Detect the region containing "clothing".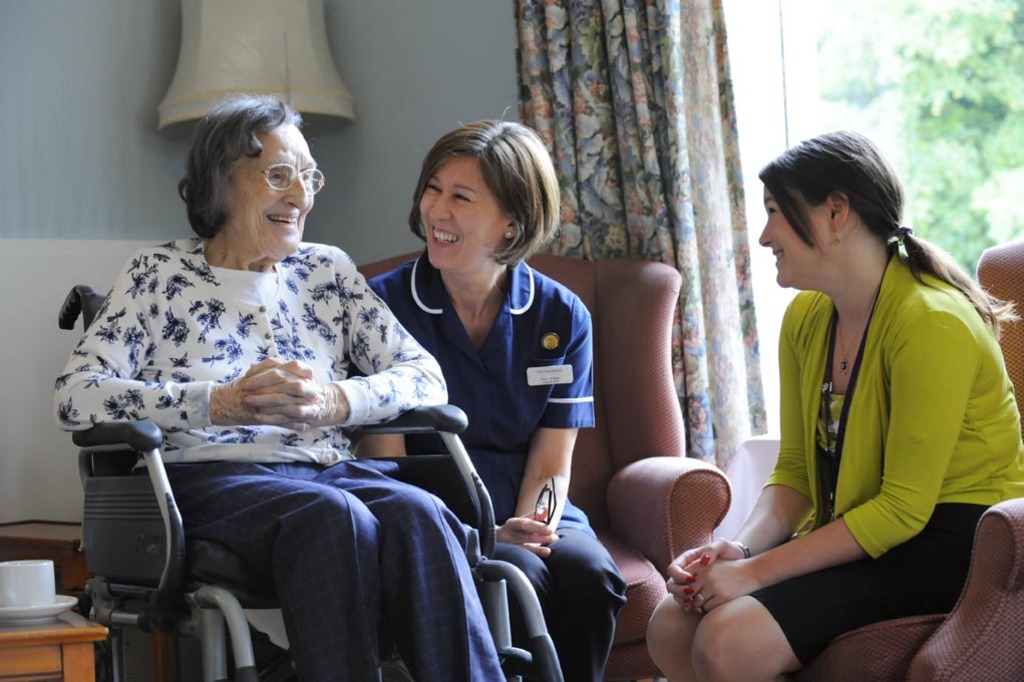
BBox(362, 259, 630, 681).
